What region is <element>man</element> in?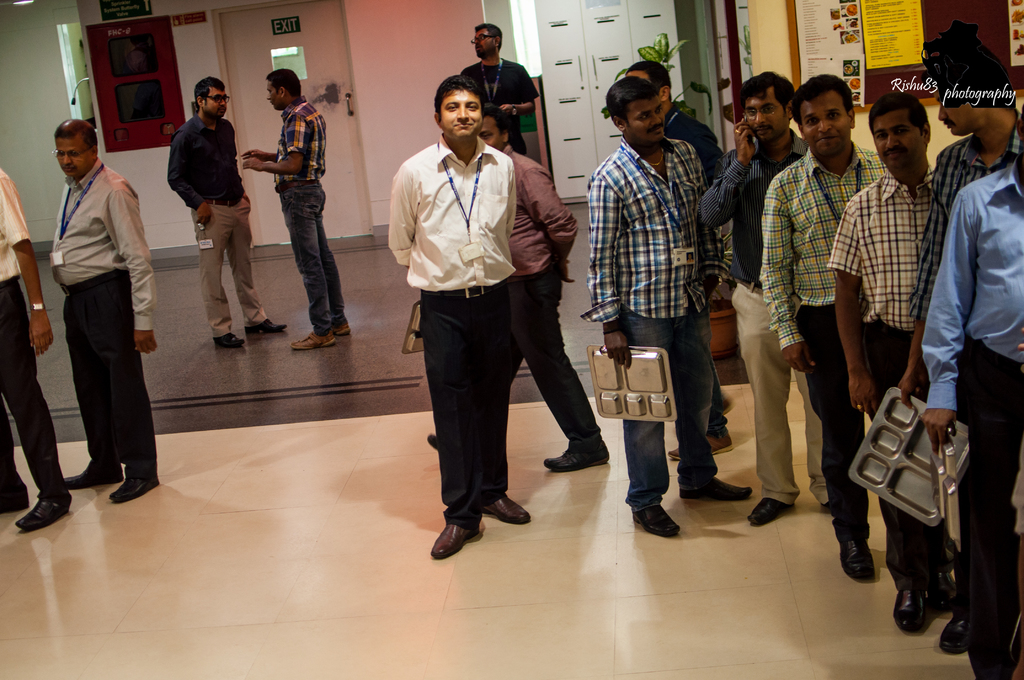
899 40 1023 651.
